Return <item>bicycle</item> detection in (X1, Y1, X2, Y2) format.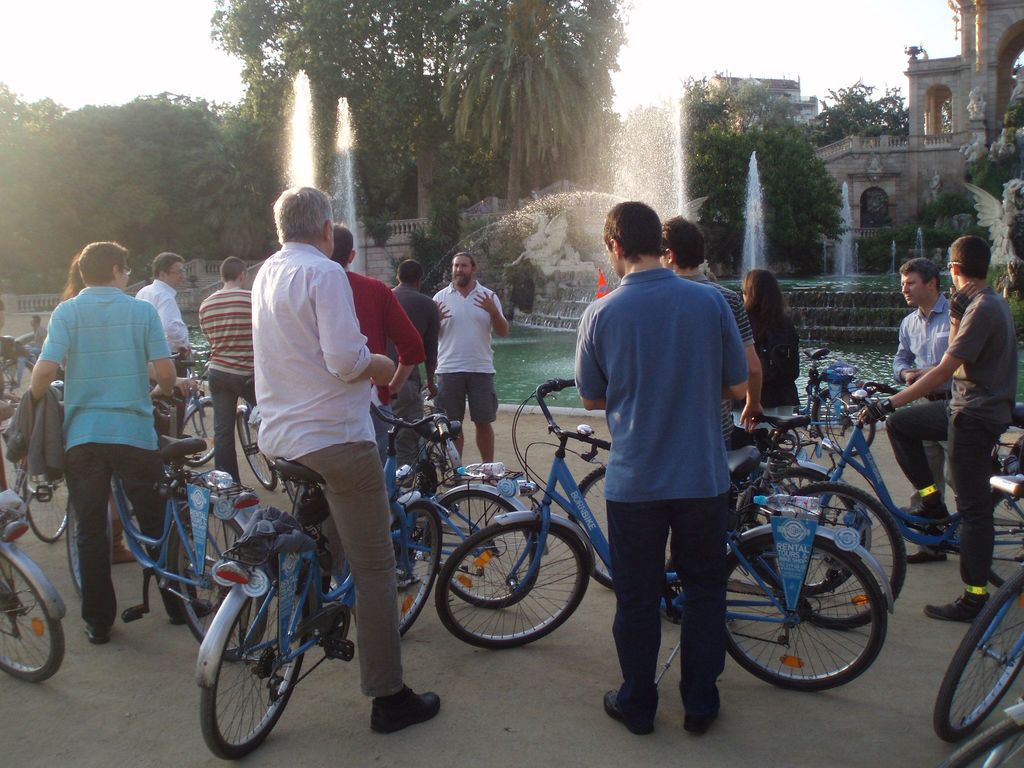
(567, 417, 916, 618).
